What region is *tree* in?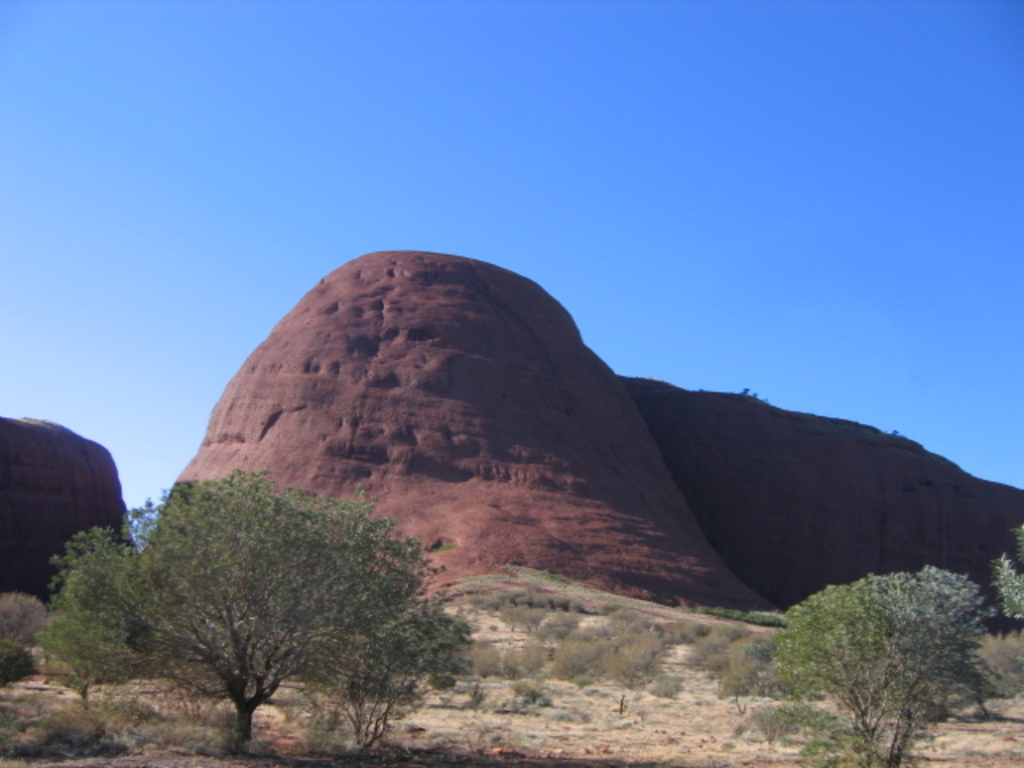
718/560/990/766.
